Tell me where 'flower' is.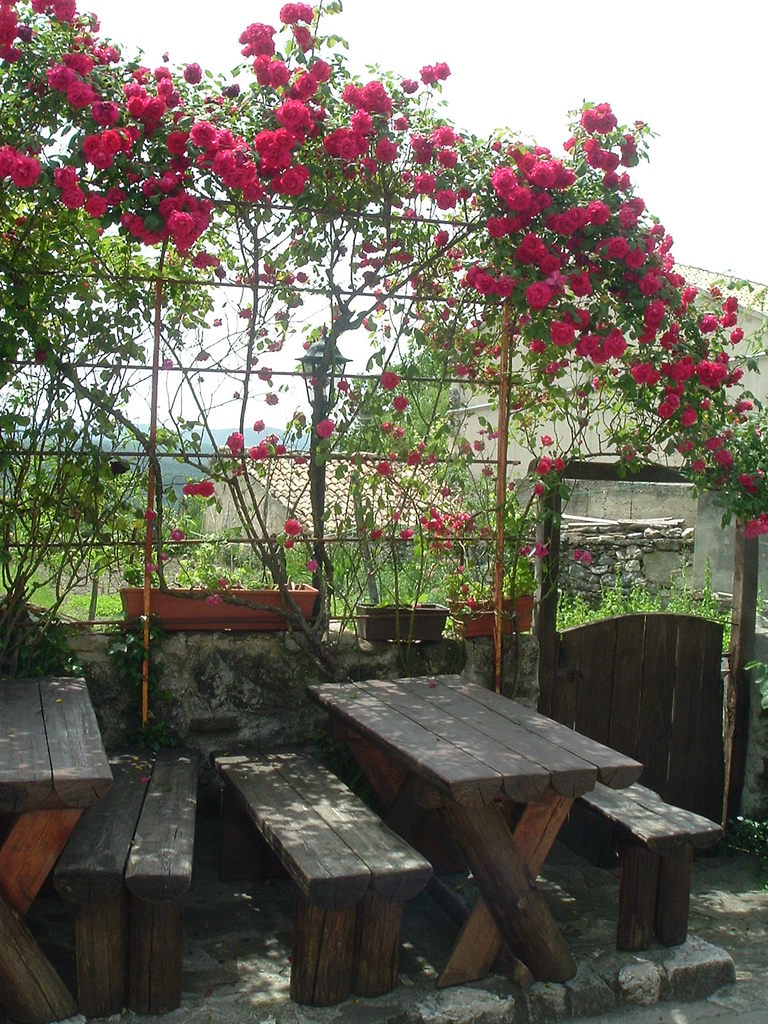
'flower' is at [389,390,408,414].
